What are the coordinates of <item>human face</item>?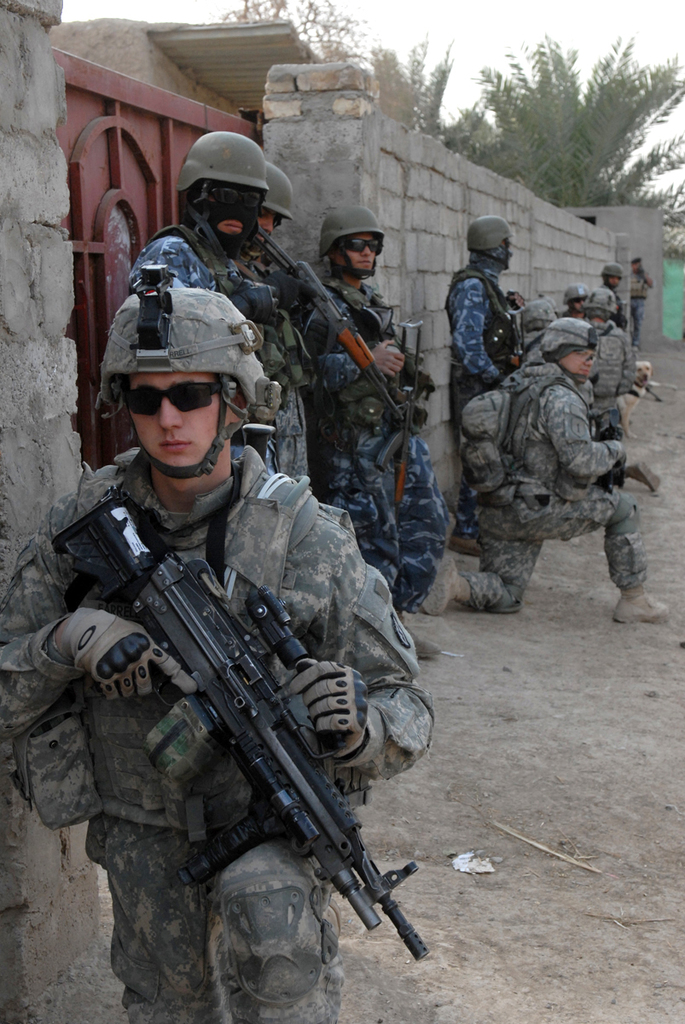
{"x1": 259, "y1": 209, "x2": 276, "y2": 237}.
